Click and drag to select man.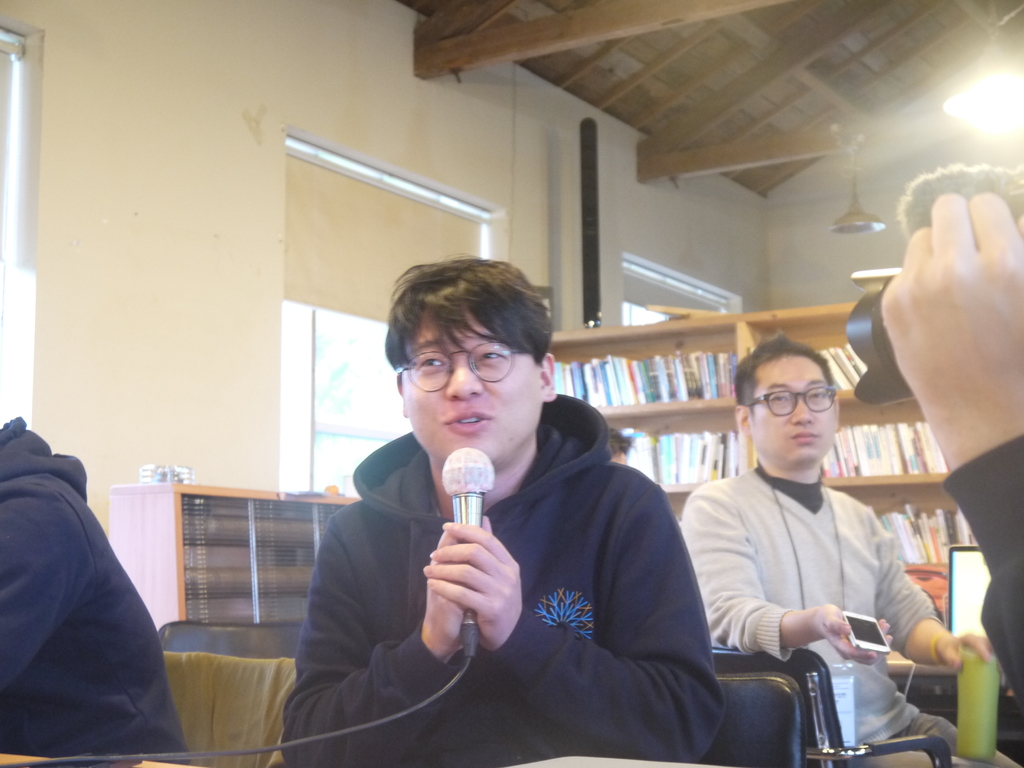
Selection: <region>287, 261, 731, 767</region>.
